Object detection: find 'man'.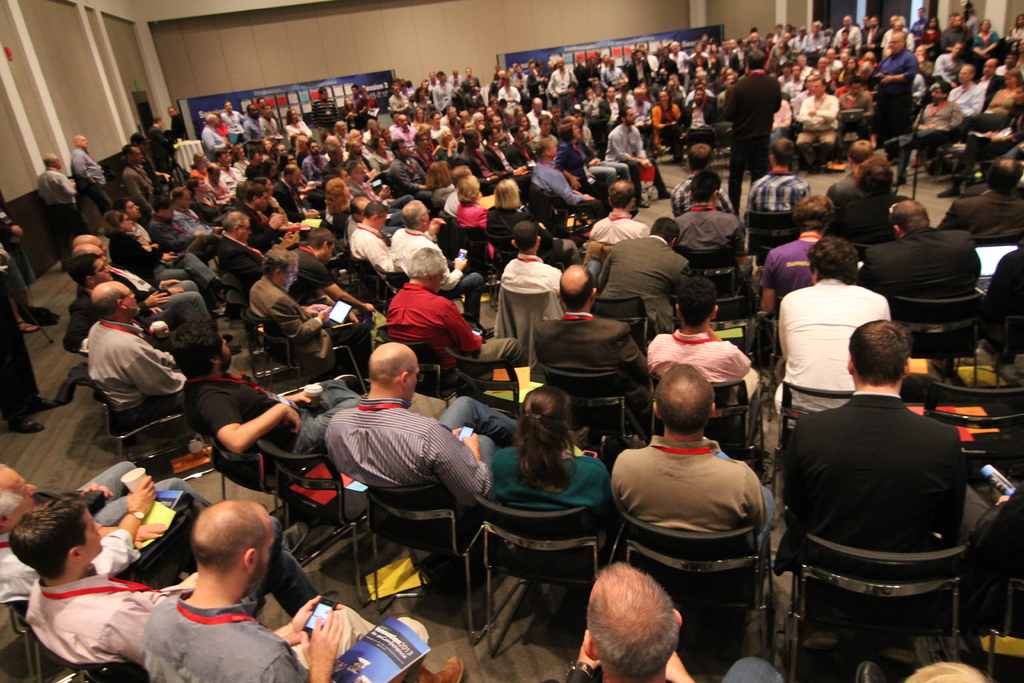
x1=604, y1=359, x2=772, y2=548.
